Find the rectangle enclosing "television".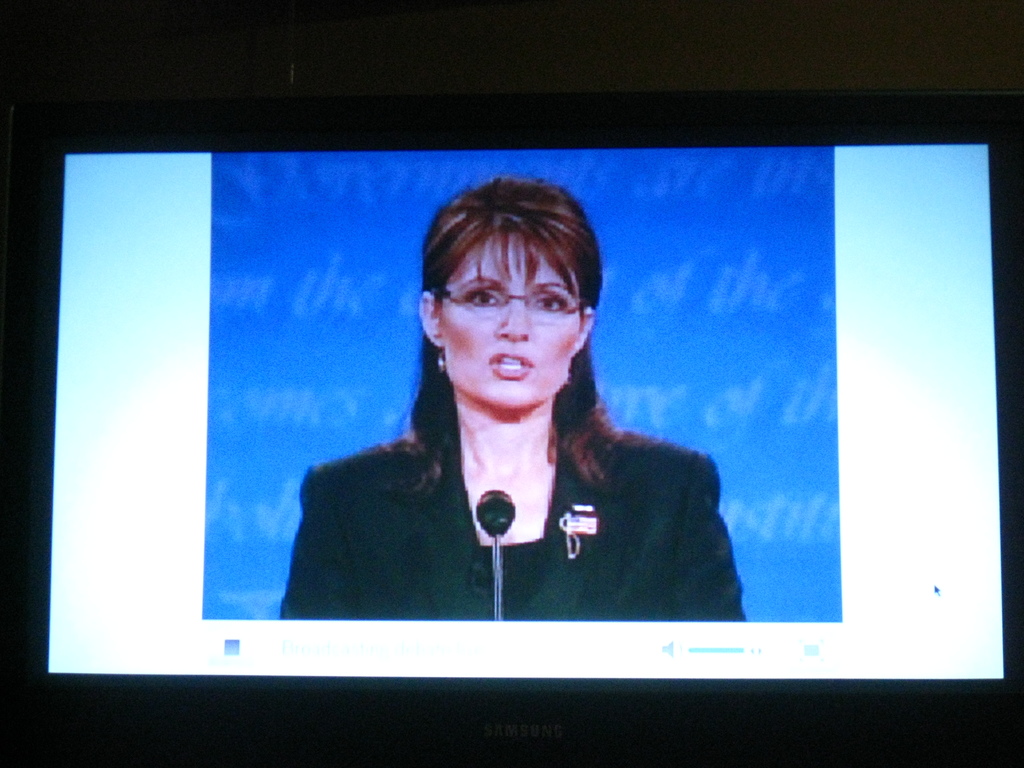
crop(52, 140, 1009, 687).
